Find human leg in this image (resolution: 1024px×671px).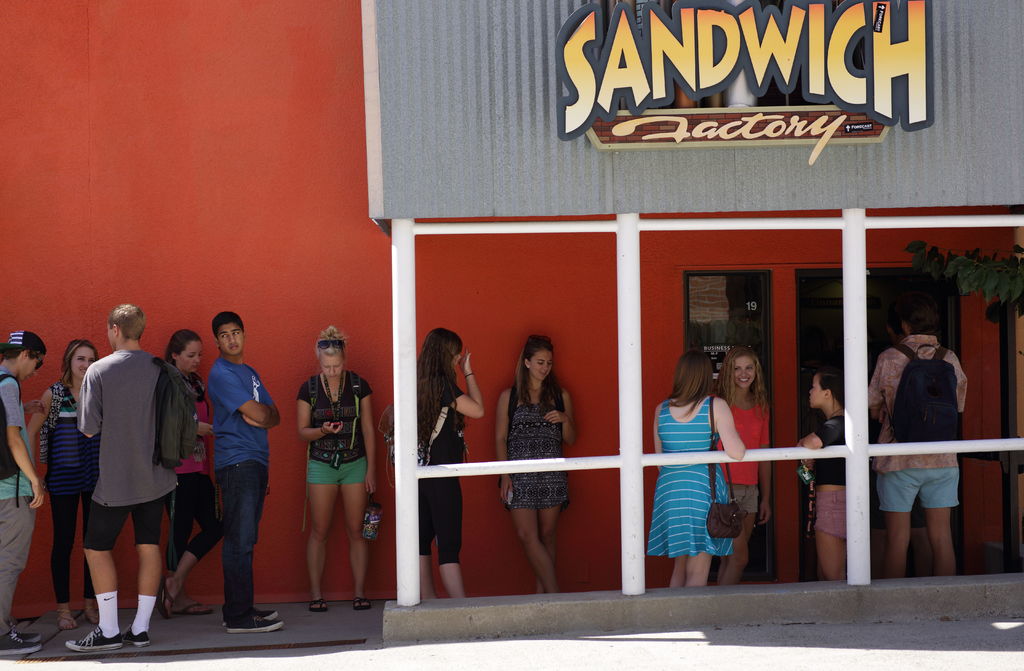
<region>125, 462, 163, 642</region>.
